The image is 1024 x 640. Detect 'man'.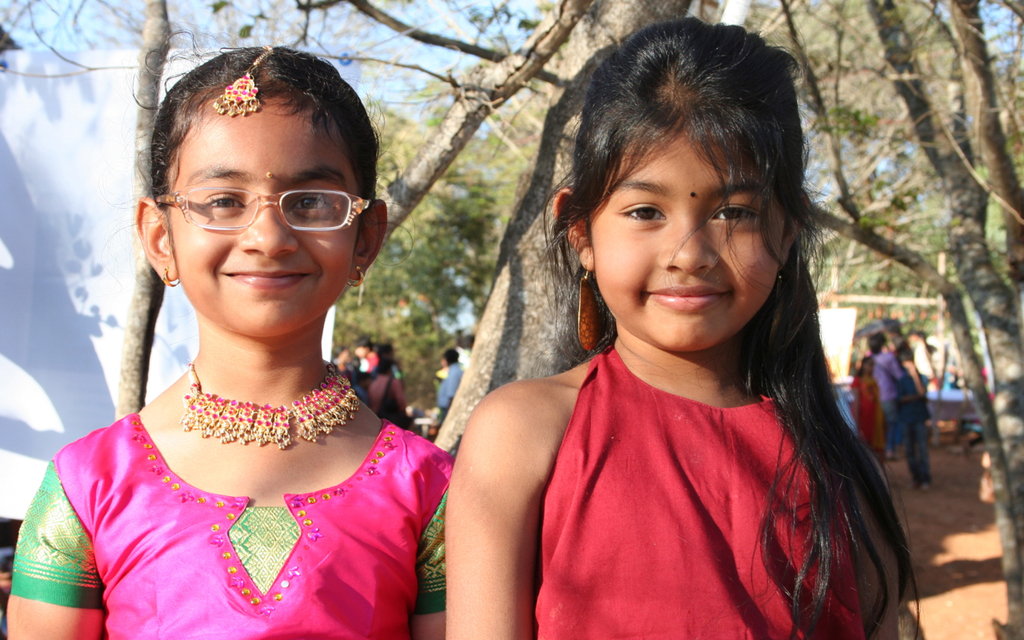
Detection: (x1=354, y1=336, x2=377, y2=370).
